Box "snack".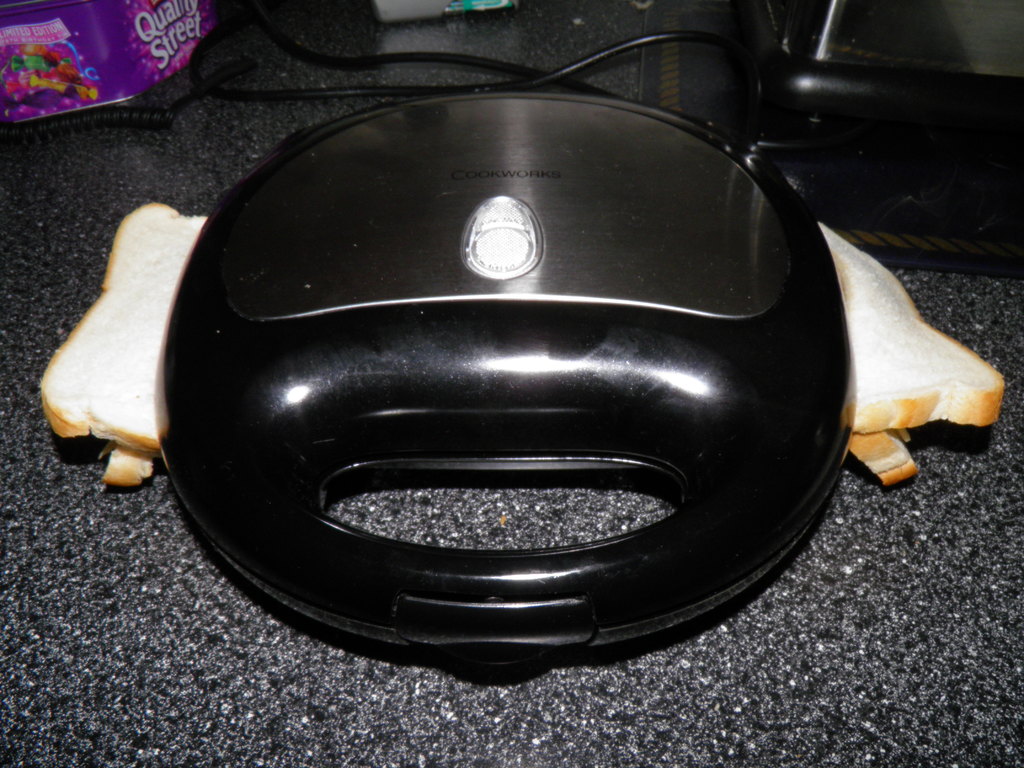
(left=819, top=224, right=1004, bottom=484).
